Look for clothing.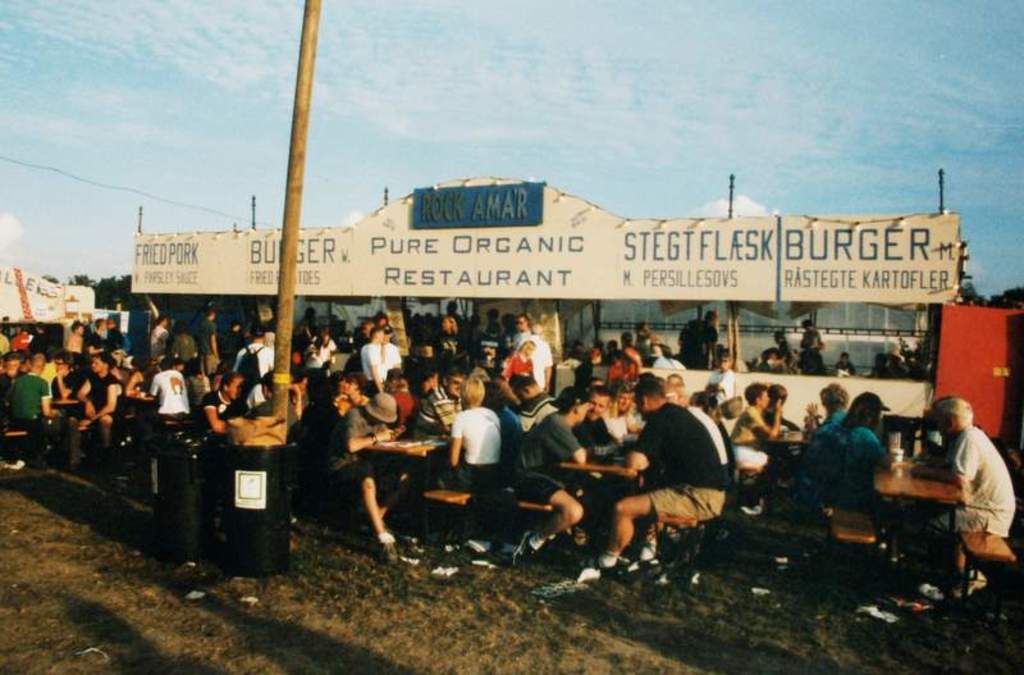
Found: (x1=617, y1=398, x2=726, y2=535).
